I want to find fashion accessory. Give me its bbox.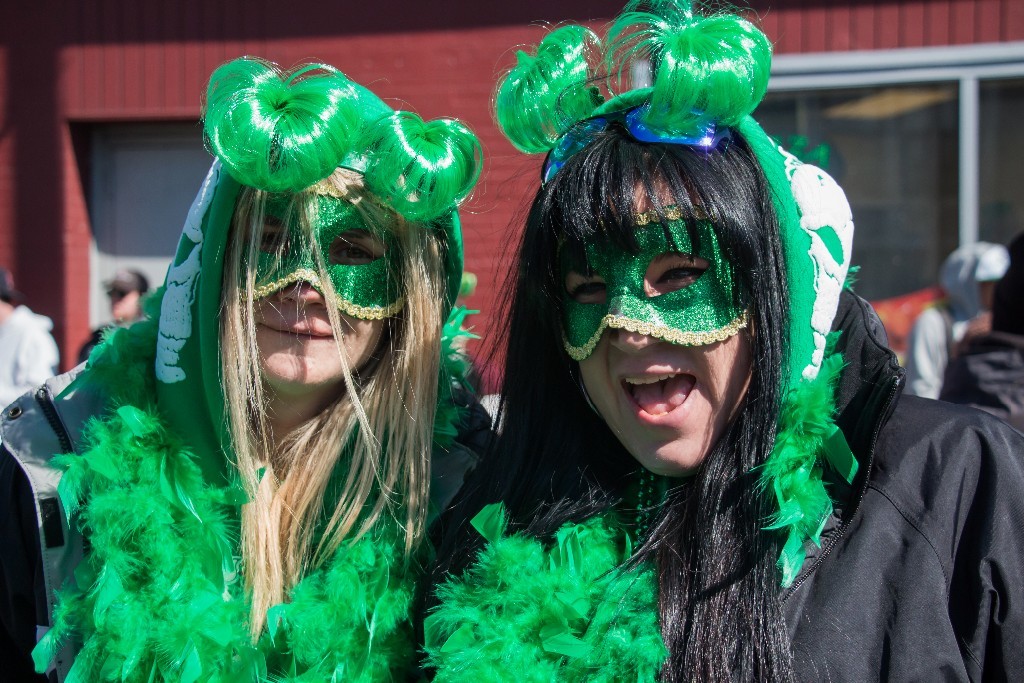
bbox=(238, 195, 403, 320).
